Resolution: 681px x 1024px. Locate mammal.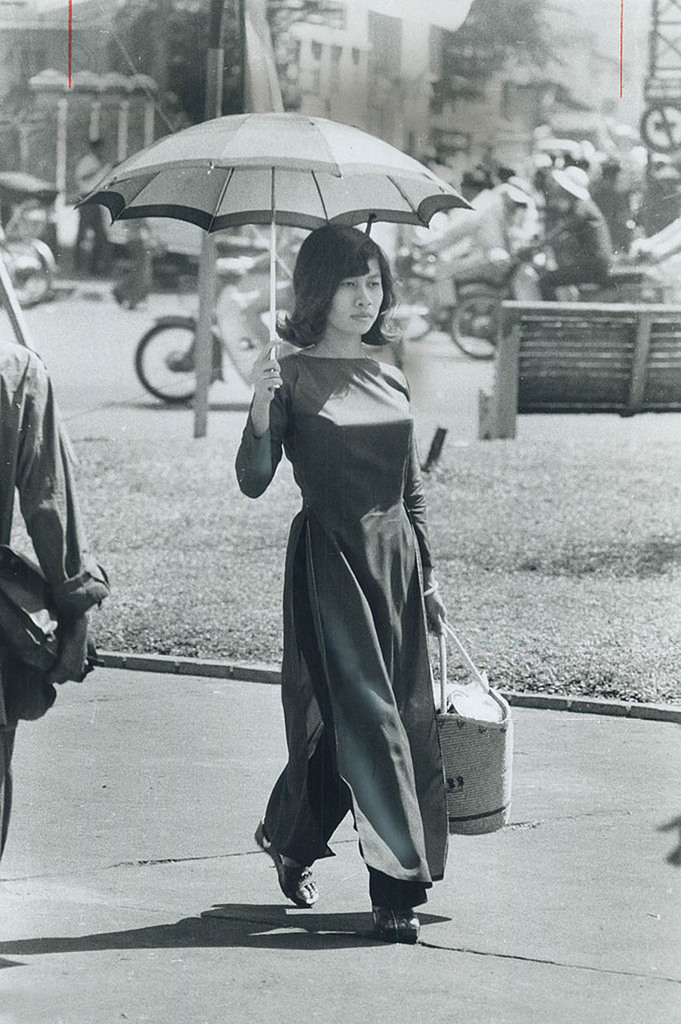
rect(108, 214, 164, 303).
